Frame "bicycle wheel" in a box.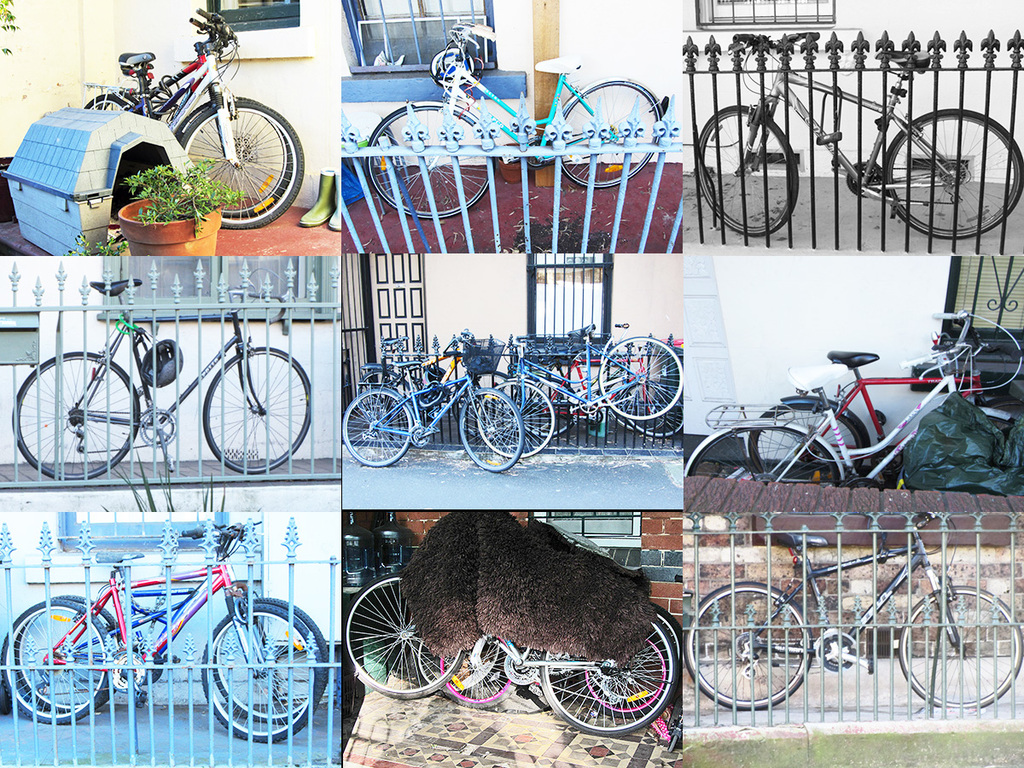
pyautogui.locateOnScreen(561, 642, 674, 713).
